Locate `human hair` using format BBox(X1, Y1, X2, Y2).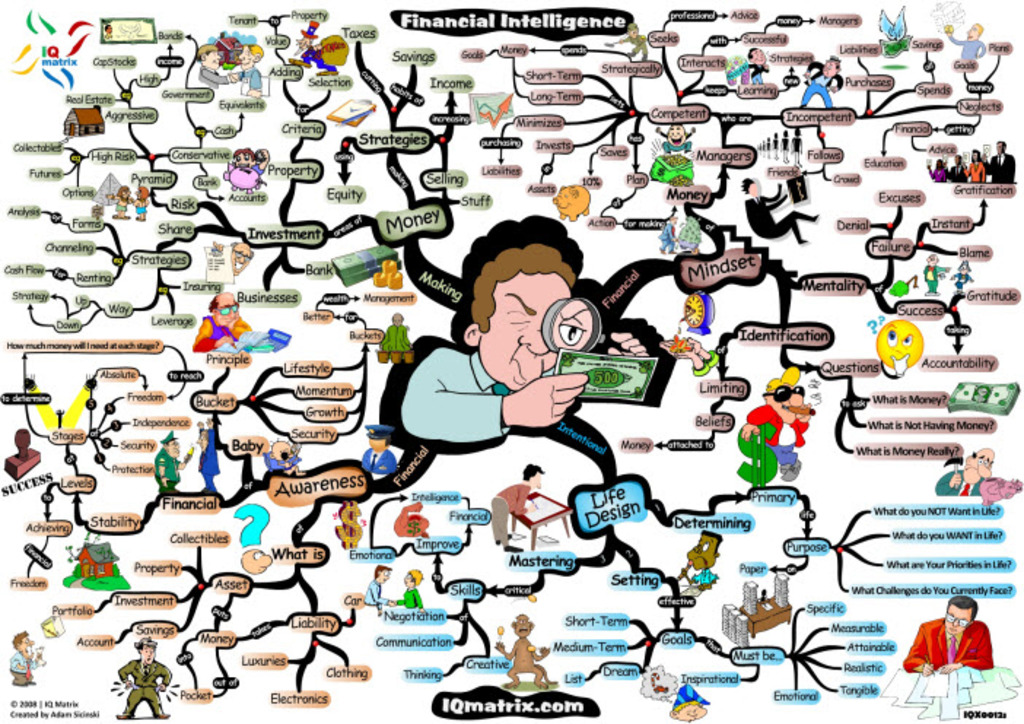
BBox(465, 225, 573, 344).
